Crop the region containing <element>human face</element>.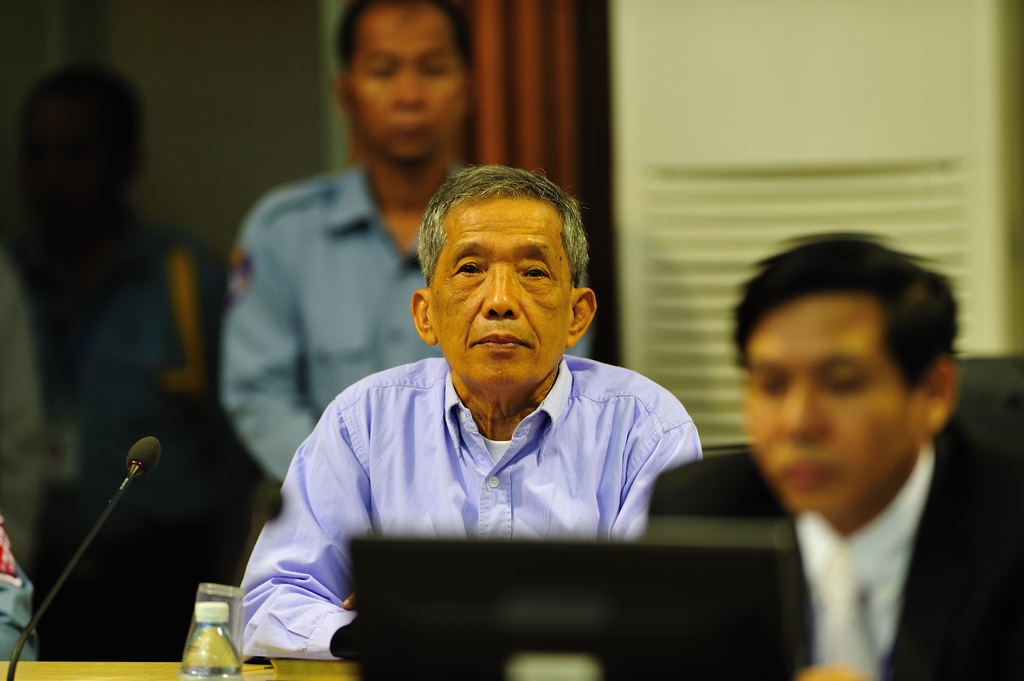
Crop region: BBox(351, 10, 465, 161).
